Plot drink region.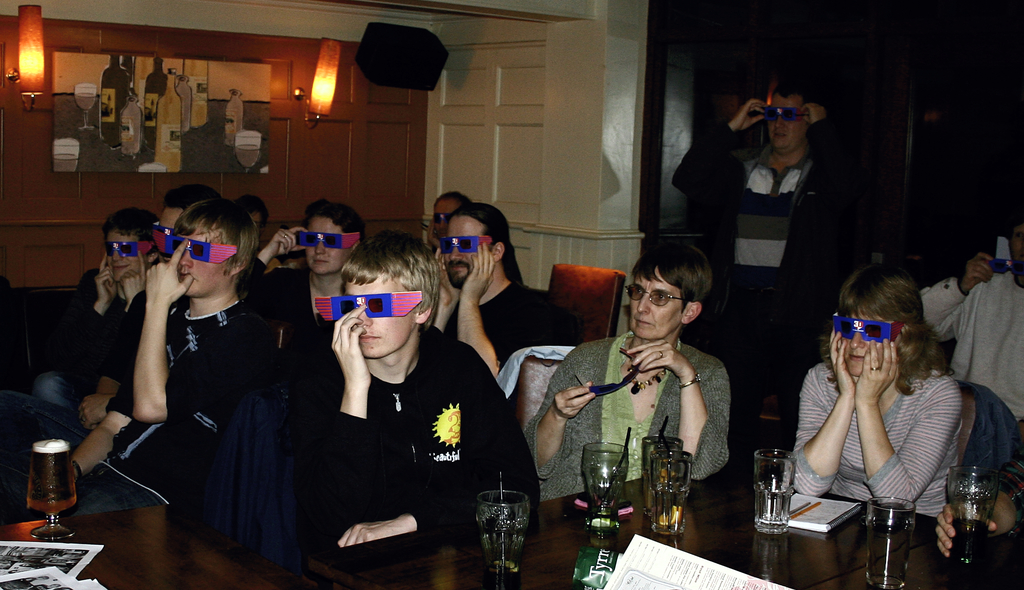
Plotted at bbox(226, 88, 244, 151).
